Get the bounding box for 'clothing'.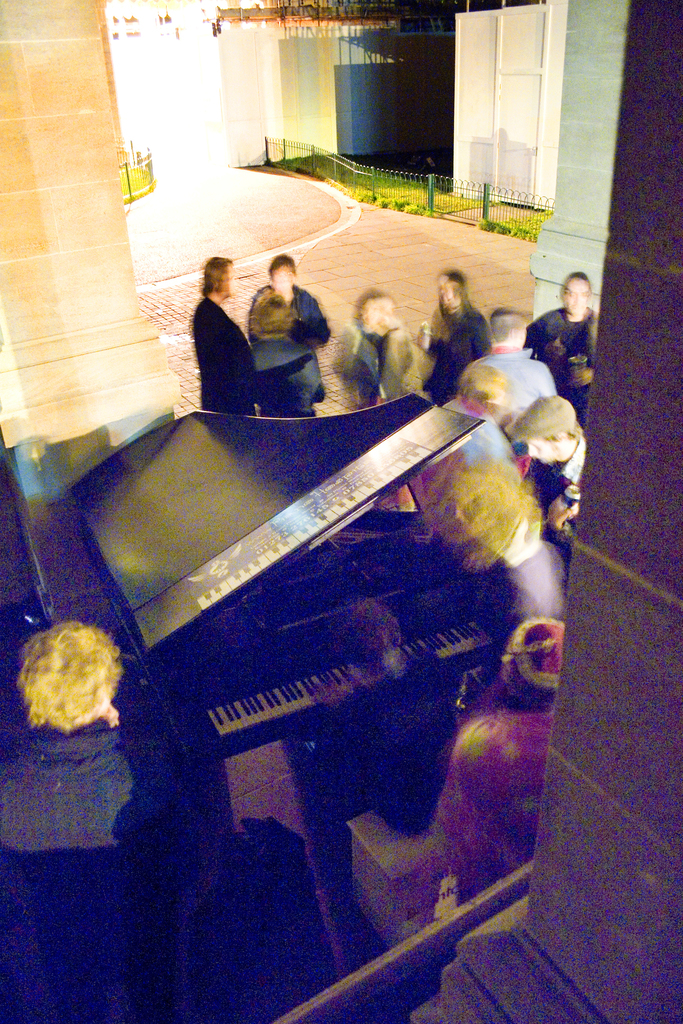
BBox(177, 255, 275, 421).
